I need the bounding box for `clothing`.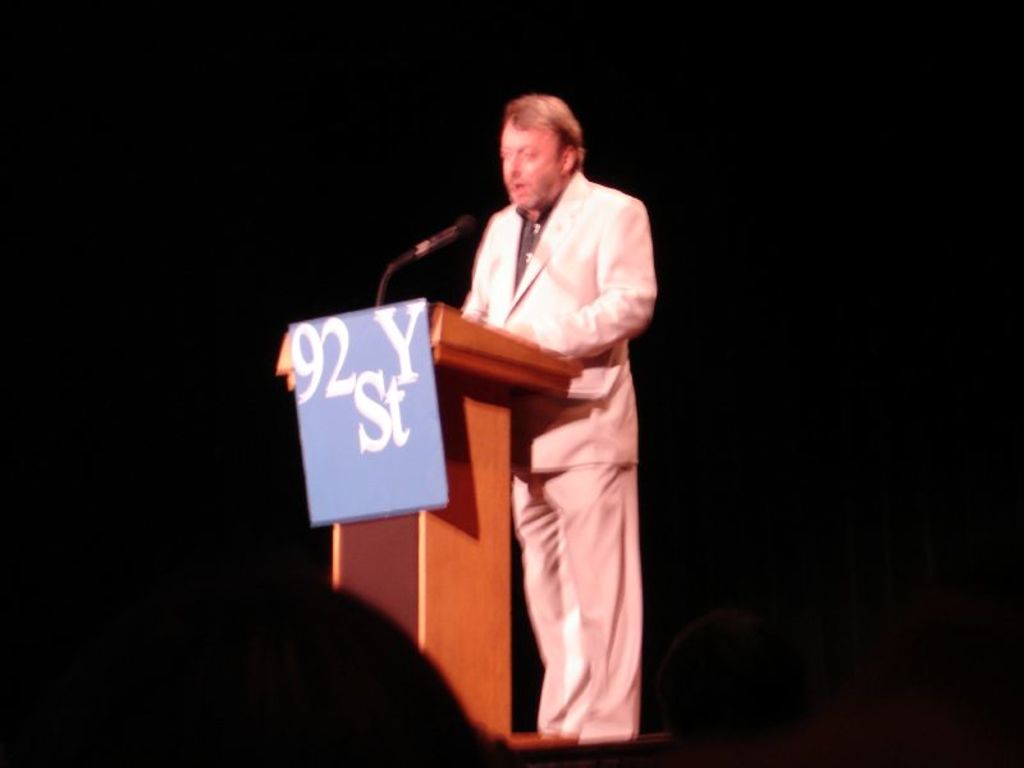
Here it is: <box>454,111,657,741</box>.
